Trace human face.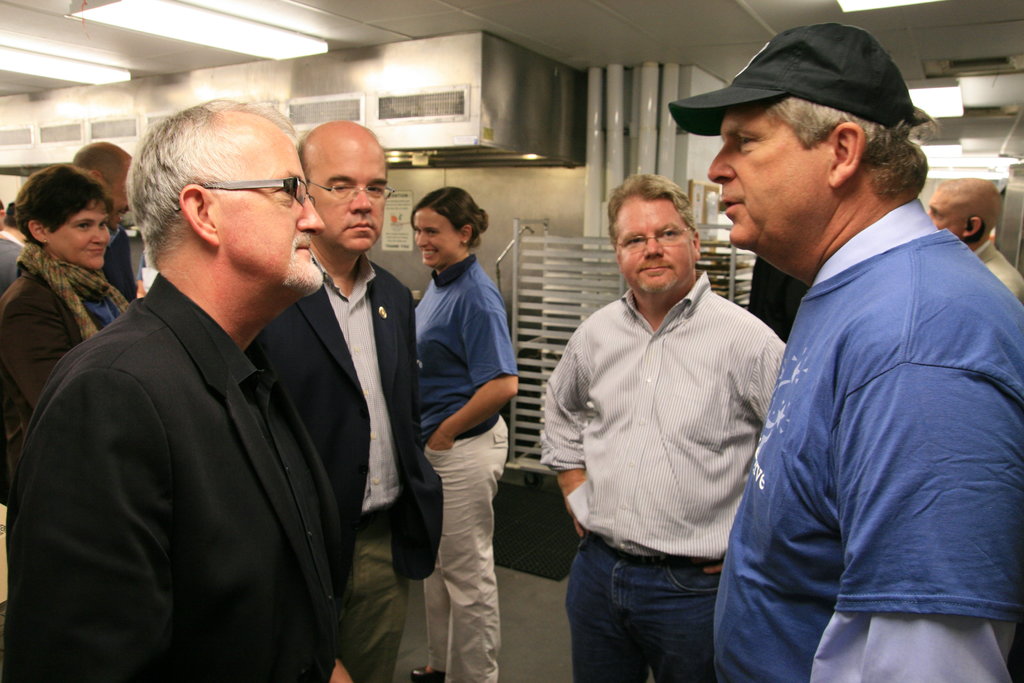
Traced to Rect(417, 213, 456, 269).
